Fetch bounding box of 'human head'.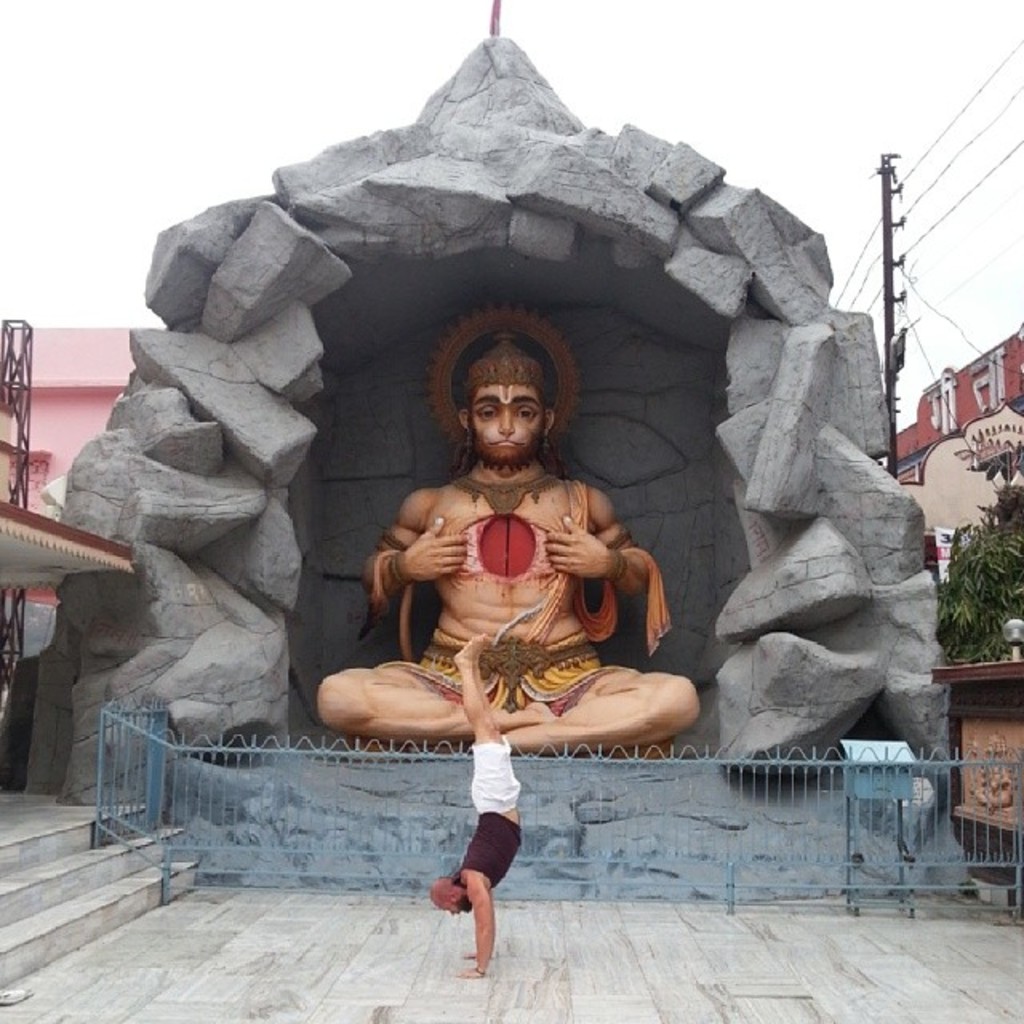
Bbox: 432, 325, 573, 483.
